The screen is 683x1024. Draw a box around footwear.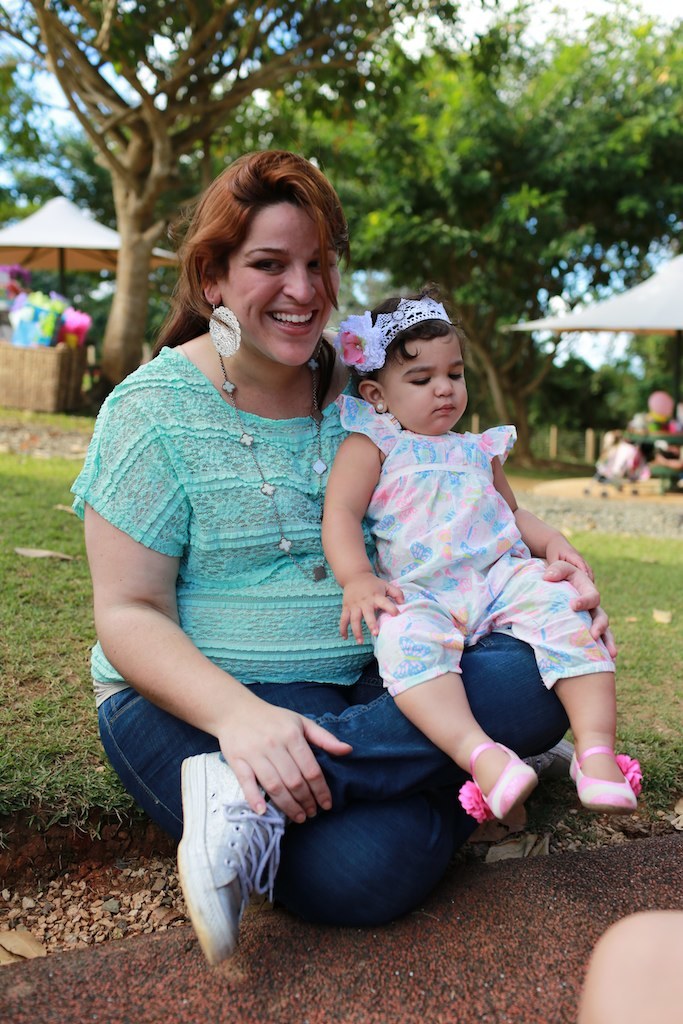
bbox=[464, 741, 537, 829].
